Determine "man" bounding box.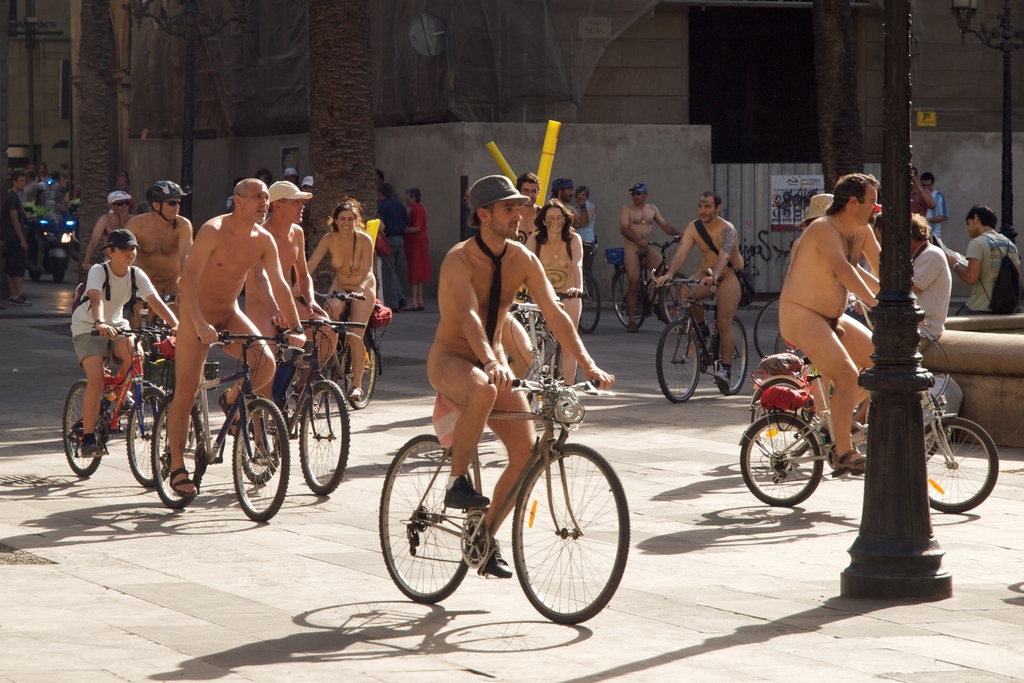
Determined: [left=911, top=210, right=951, bottom=344].
